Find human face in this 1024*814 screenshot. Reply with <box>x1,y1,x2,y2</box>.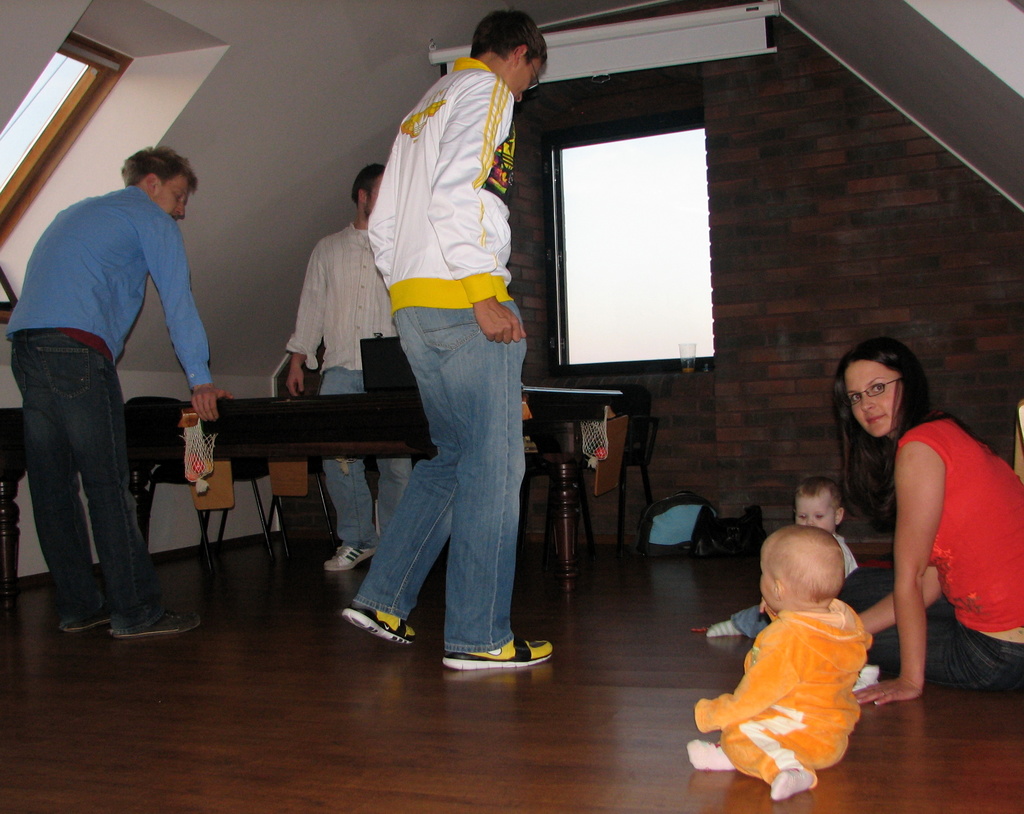
<box>360,170,387,224</box>.
